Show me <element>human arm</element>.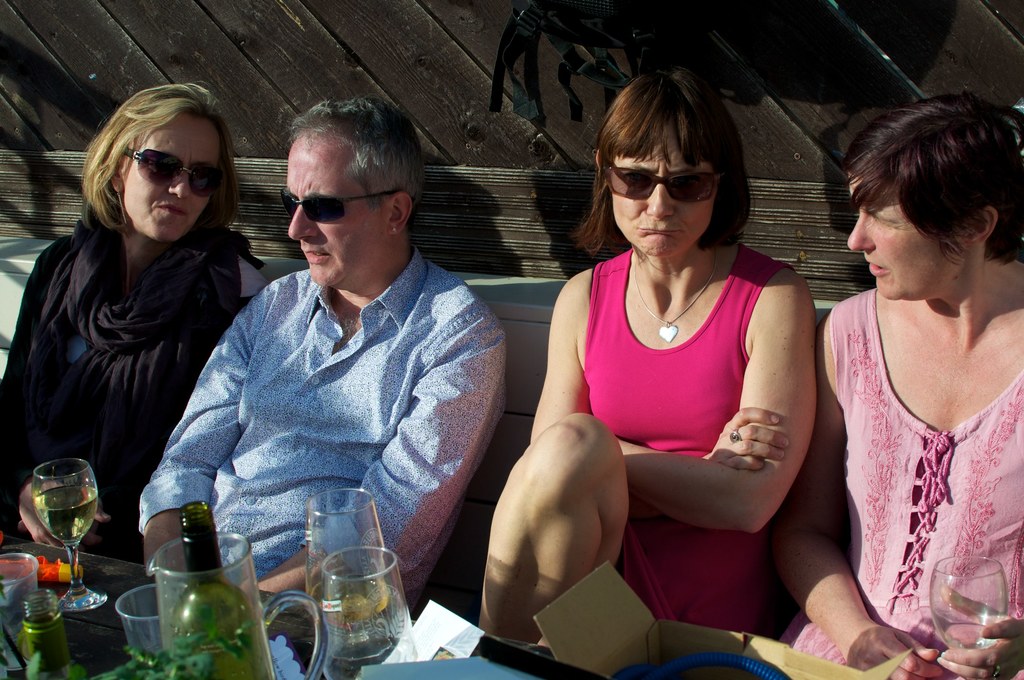
<element>human arm</element> is here: [left=0, top=238, right=109, bottom=549].
